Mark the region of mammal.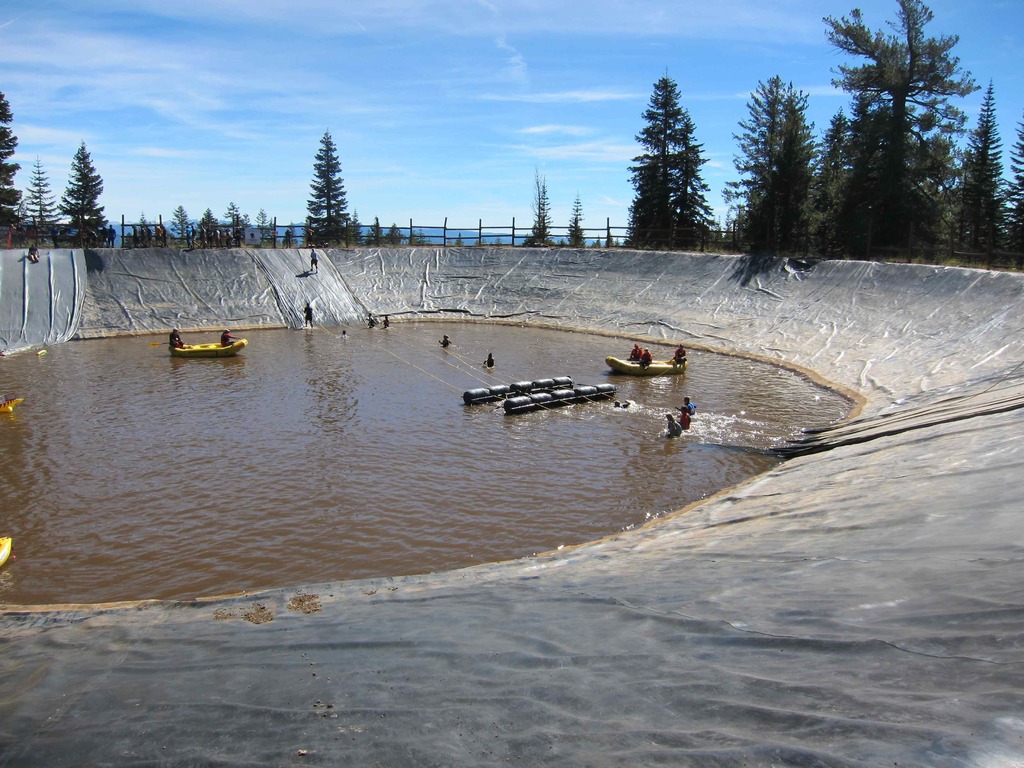
Region: {"left": 682, "top": 394, "right": 694, "bottom": 412}.
